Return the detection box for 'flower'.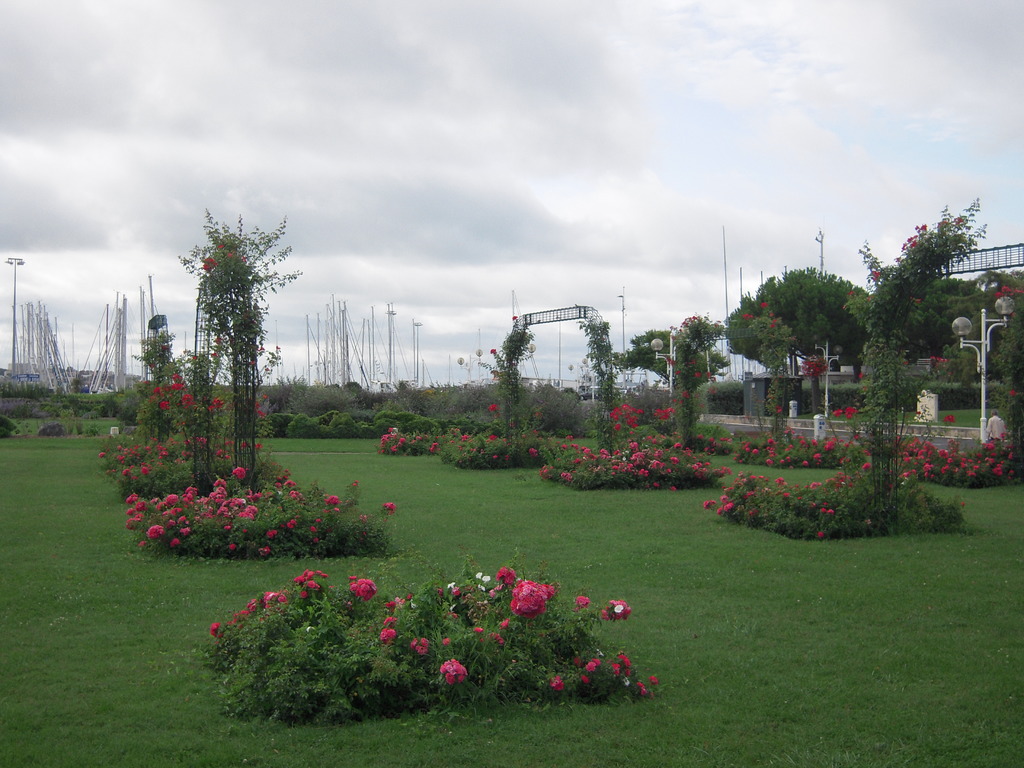
<region>665, 359, 676, 372</region>.
